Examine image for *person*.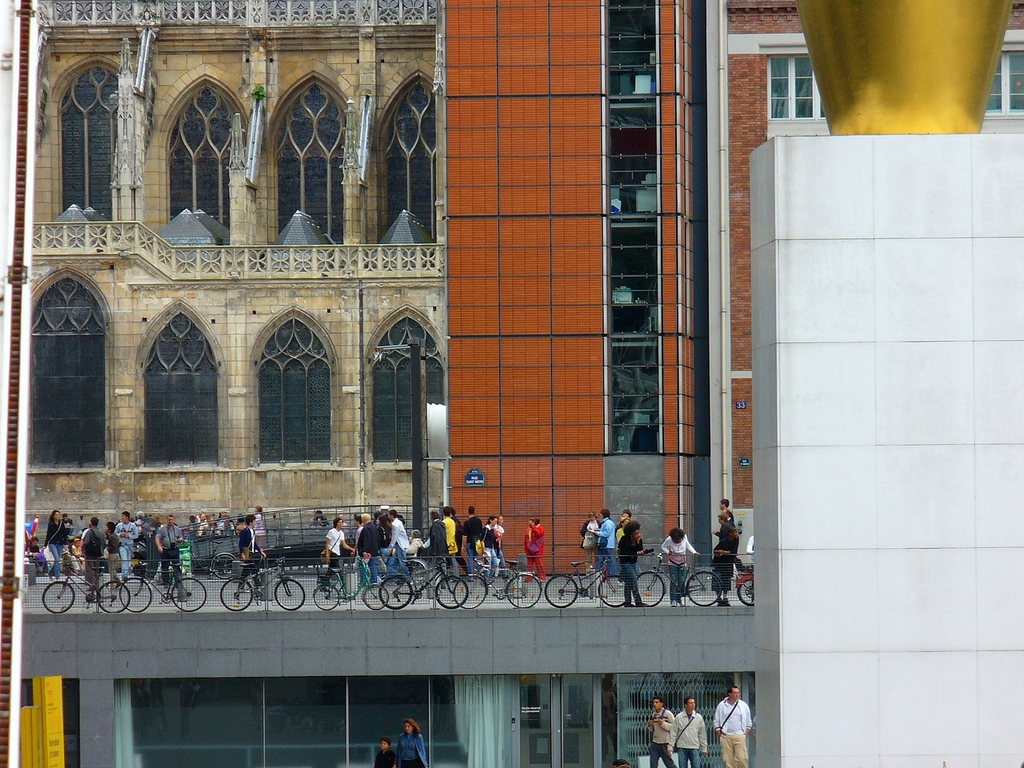
Examination result: BBox(614, 520, 649, 606).
